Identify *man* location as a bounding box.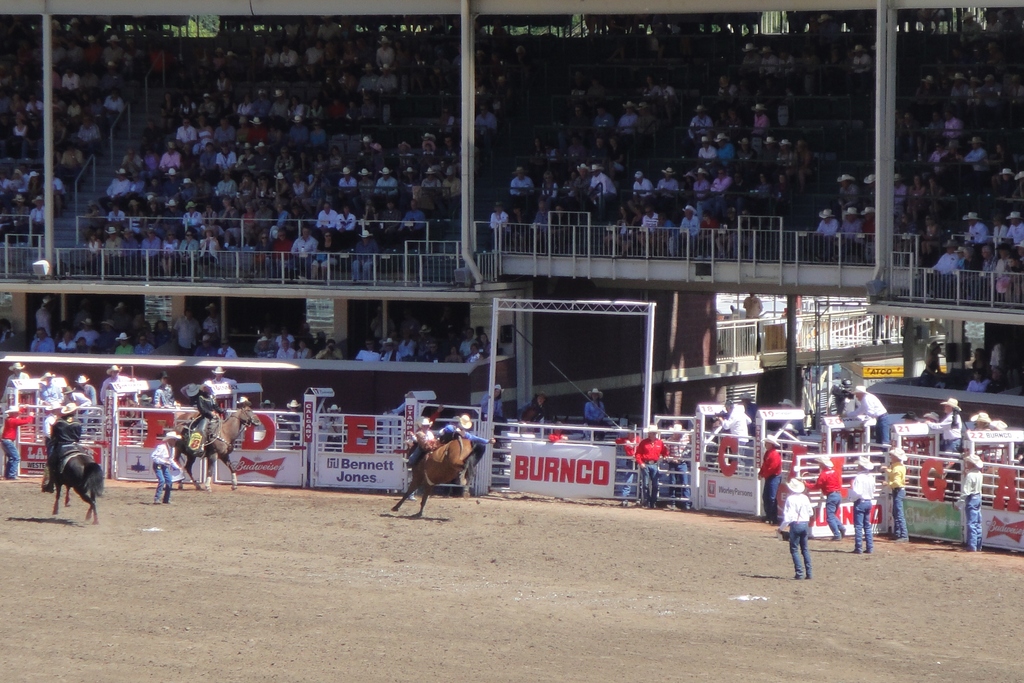
<box>571,160,591,197</box>.
